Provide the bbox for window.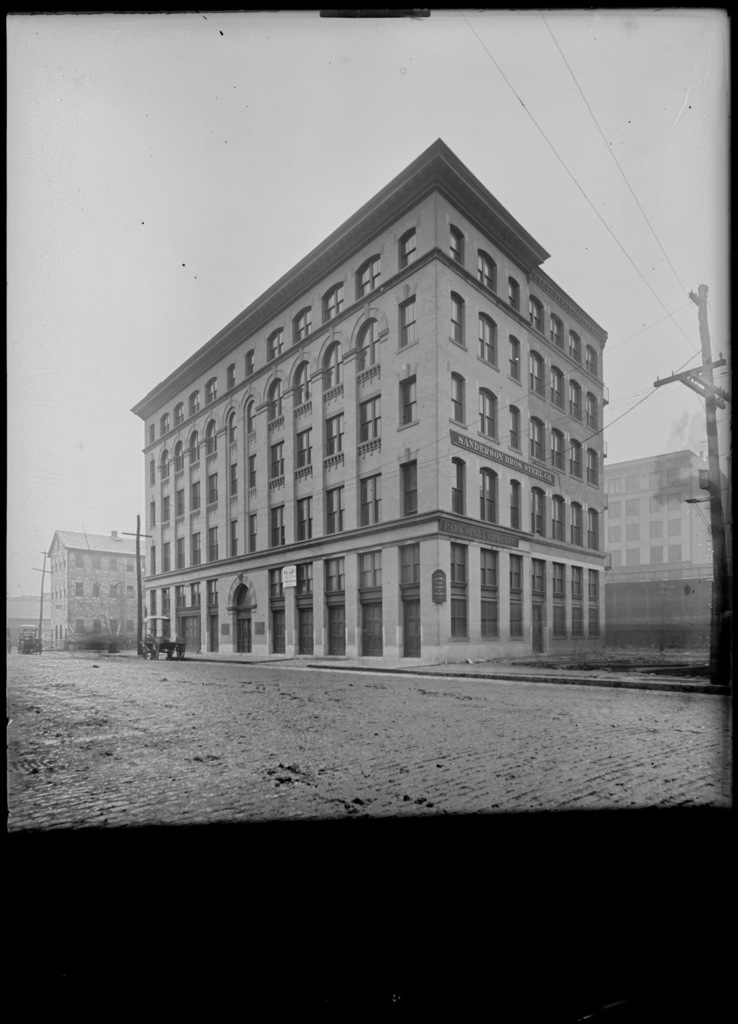
(x1=629, y1=524, x2=644, y2=544).
